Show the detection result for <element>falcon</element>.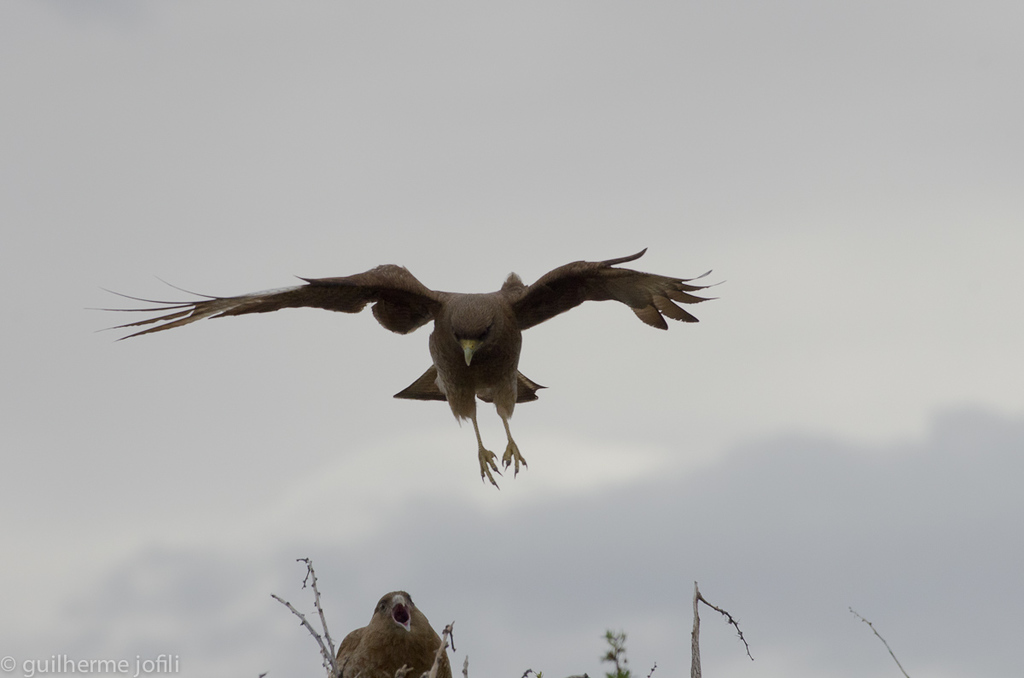
detection(73, 245, 720, 493).
